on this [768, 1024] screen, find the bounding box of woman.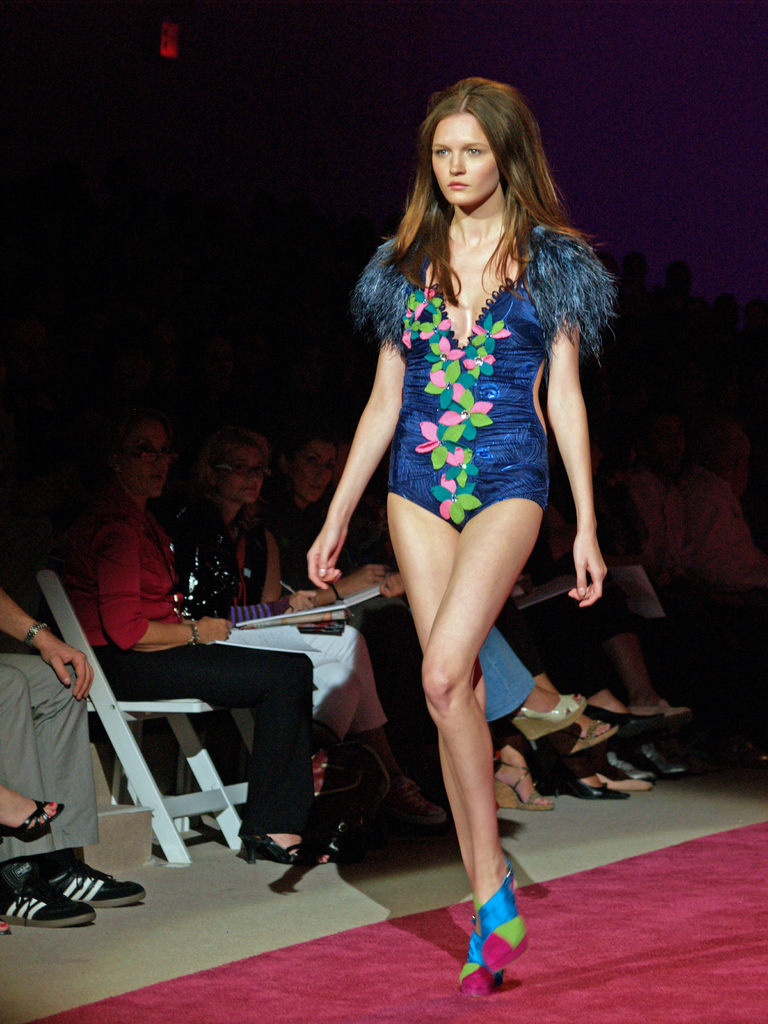
Bounding box: region(60, 419, 355, 870).
